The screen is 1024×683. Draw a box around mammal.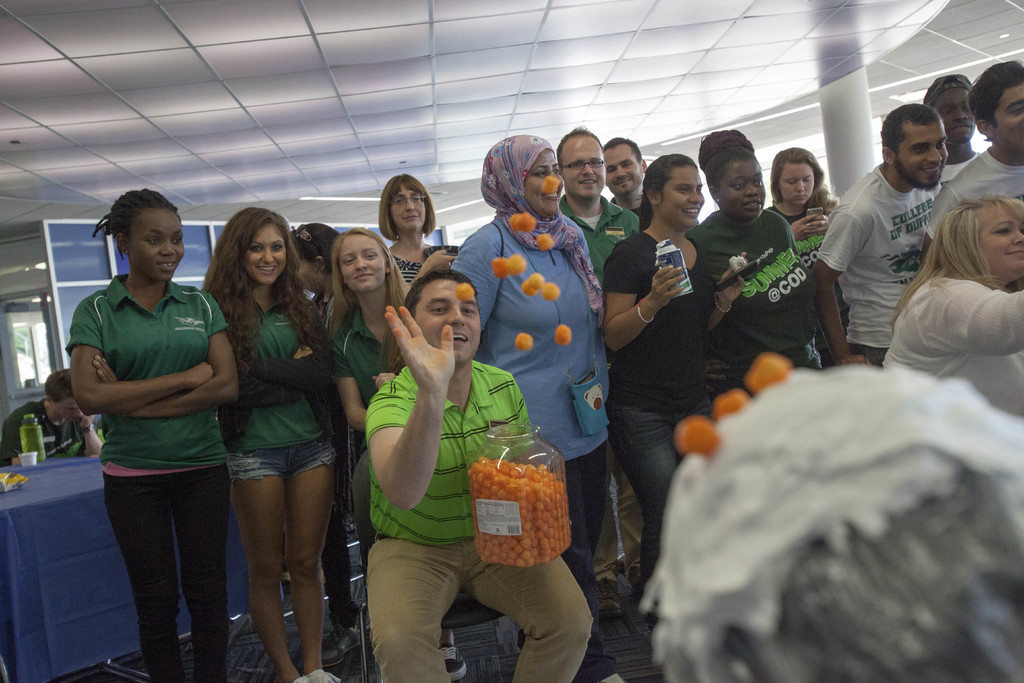
l=452, t=133, r=621, b=682.
